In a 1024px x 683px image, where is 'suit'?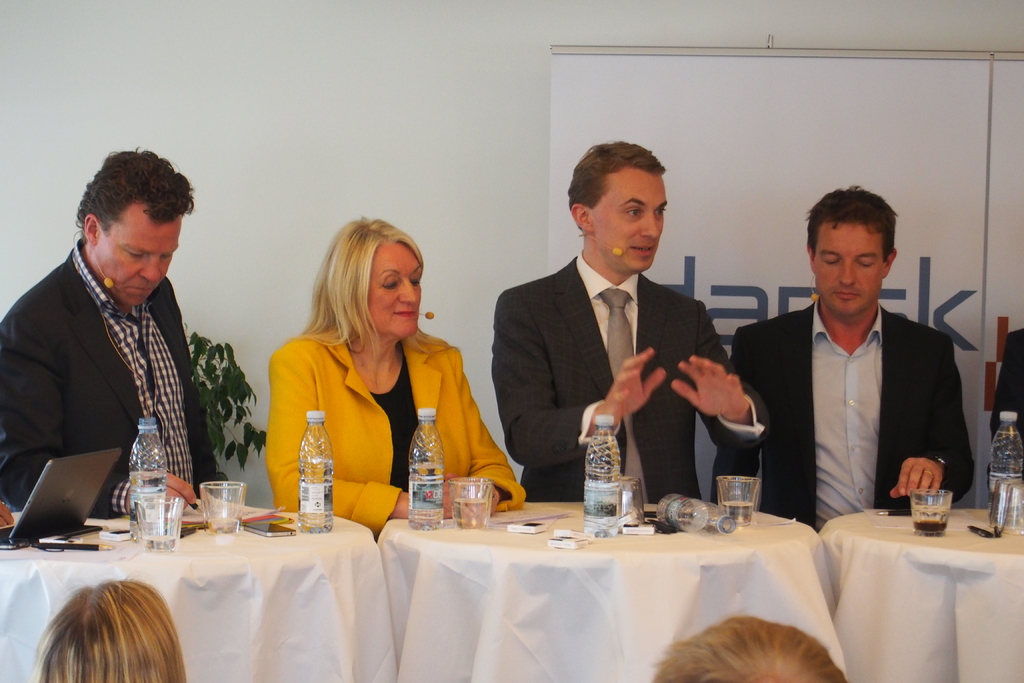
box=[490, 251, 774, 504].
